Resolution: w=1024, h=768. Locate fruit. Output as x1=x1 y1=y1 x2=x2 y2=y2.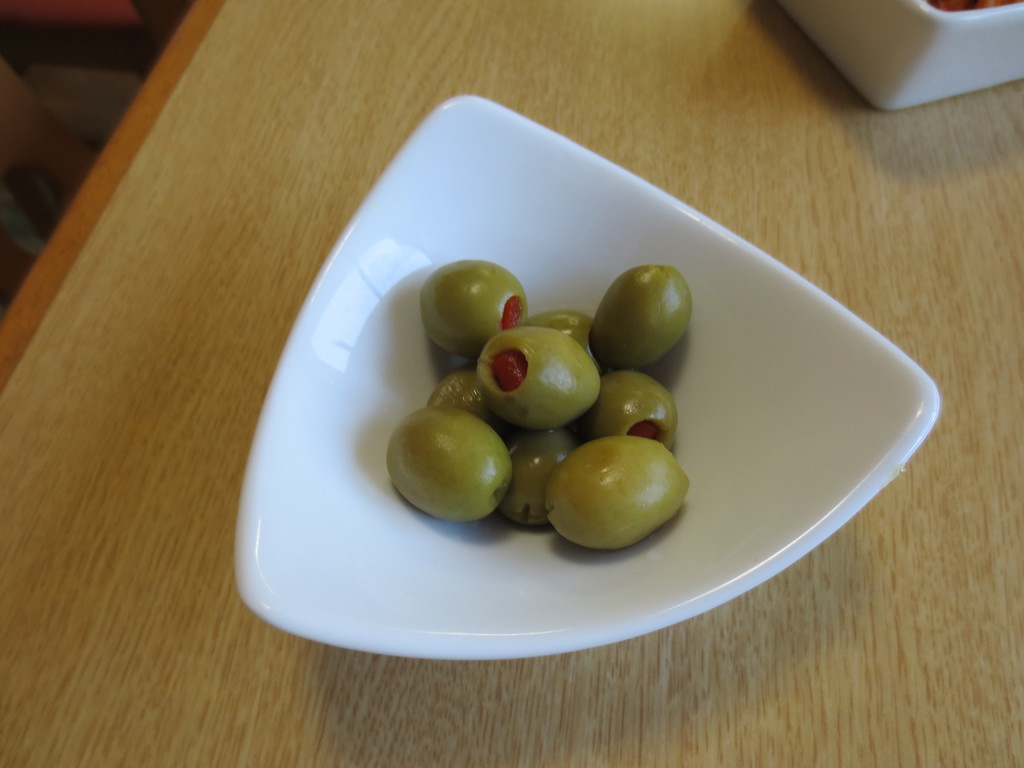
x1=545 y1=441 x2=692 y2=556.
